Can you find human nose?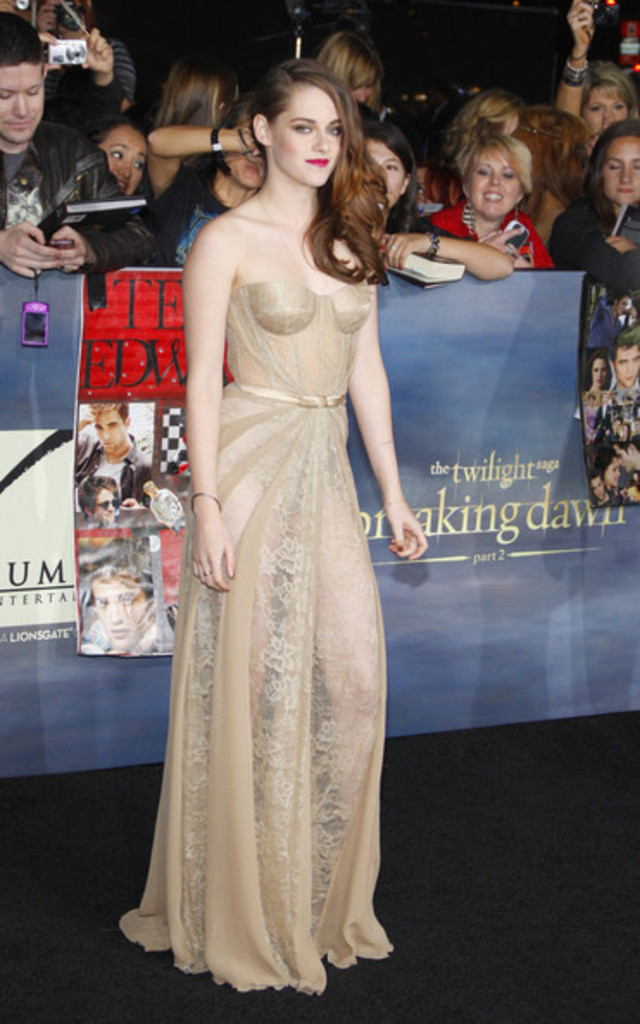
Yes, bounding box: (119,160,133,176).
